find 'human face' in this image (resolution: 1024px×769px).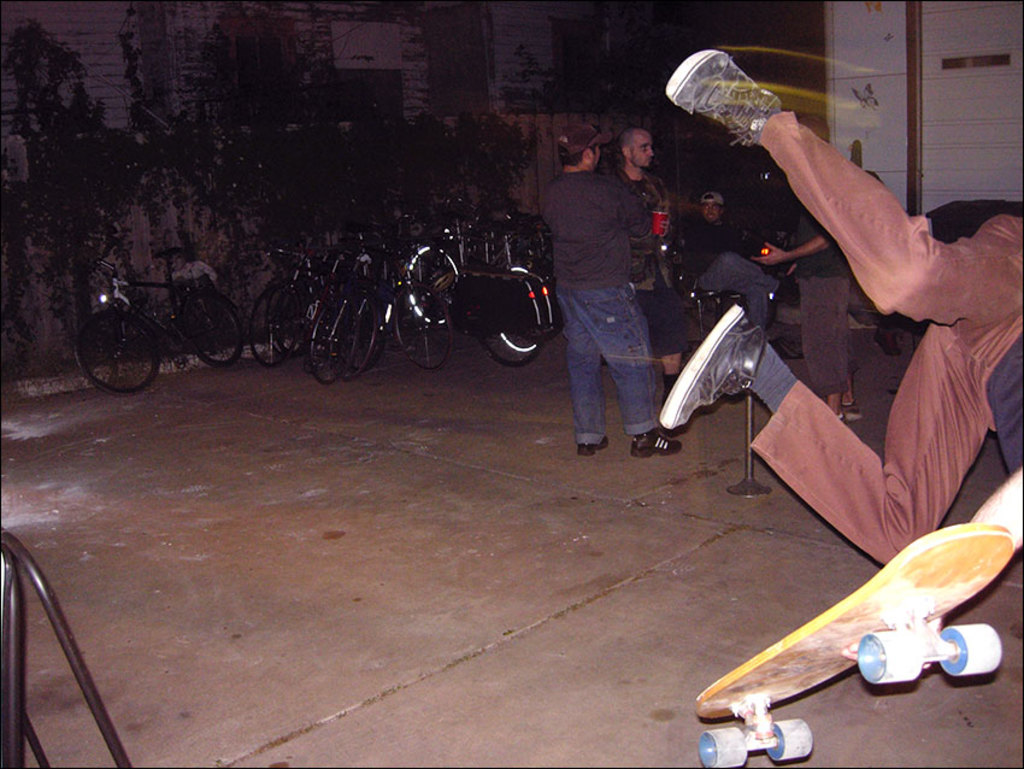
BBox(588, 143, 601, 168).
